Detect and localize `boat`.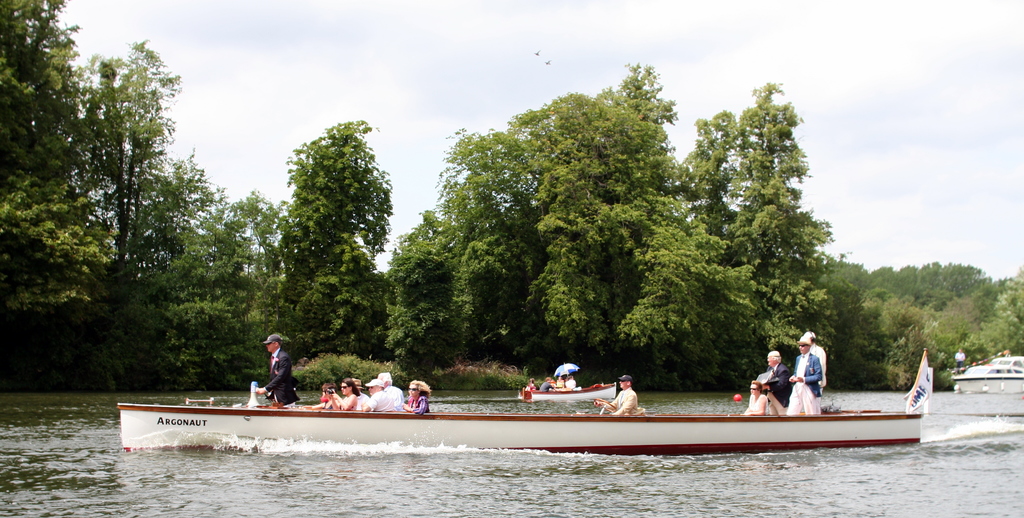
Localized at <region>110, 340, 927, 457</region>.
